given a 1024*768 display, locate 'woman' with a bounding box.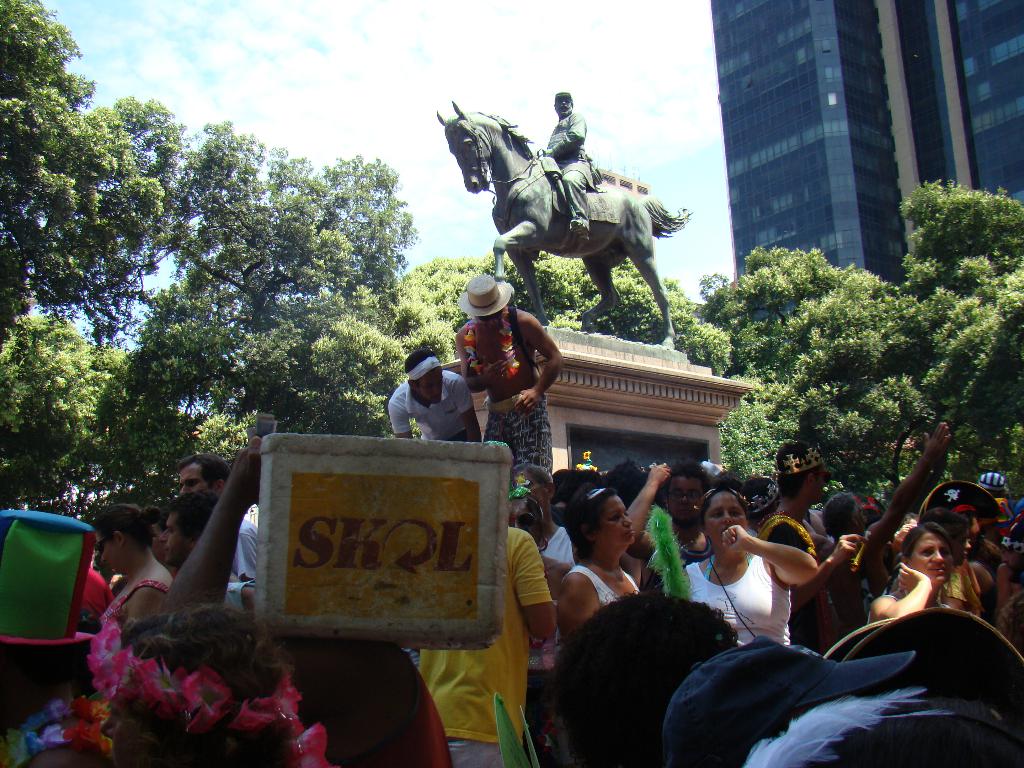
Located: <box>686,484,815,651</box>.
